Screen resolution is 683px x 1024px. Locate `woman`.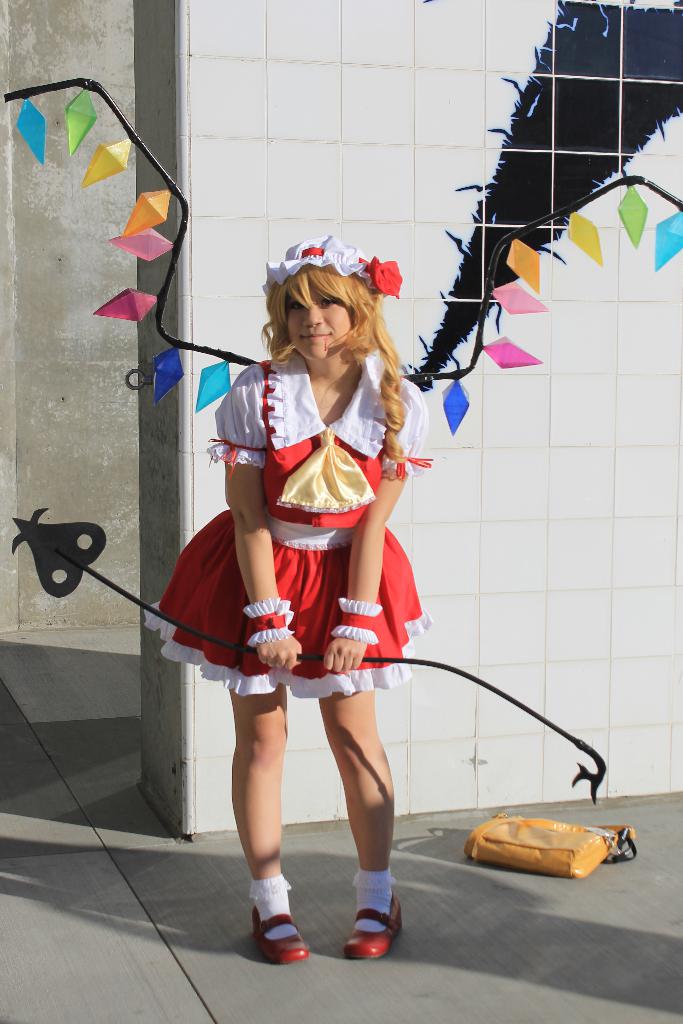
<region>182, 246, 467, 941</region>.
